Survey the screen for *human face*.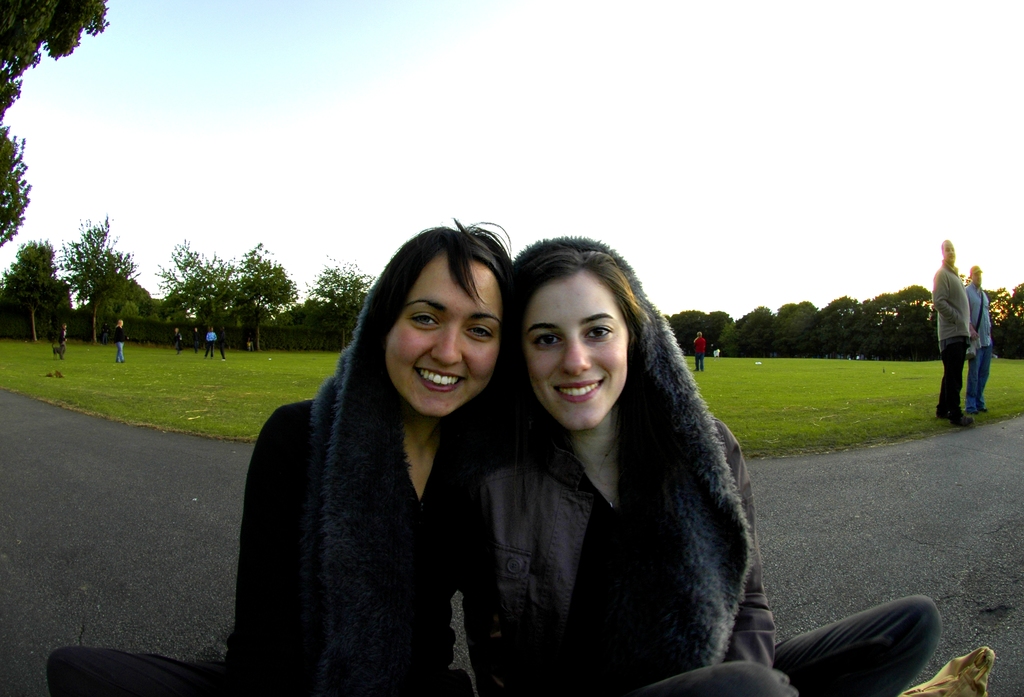
Survey found: {"left": 943, "top": 243, "right": 956, "bottom": 261}.
